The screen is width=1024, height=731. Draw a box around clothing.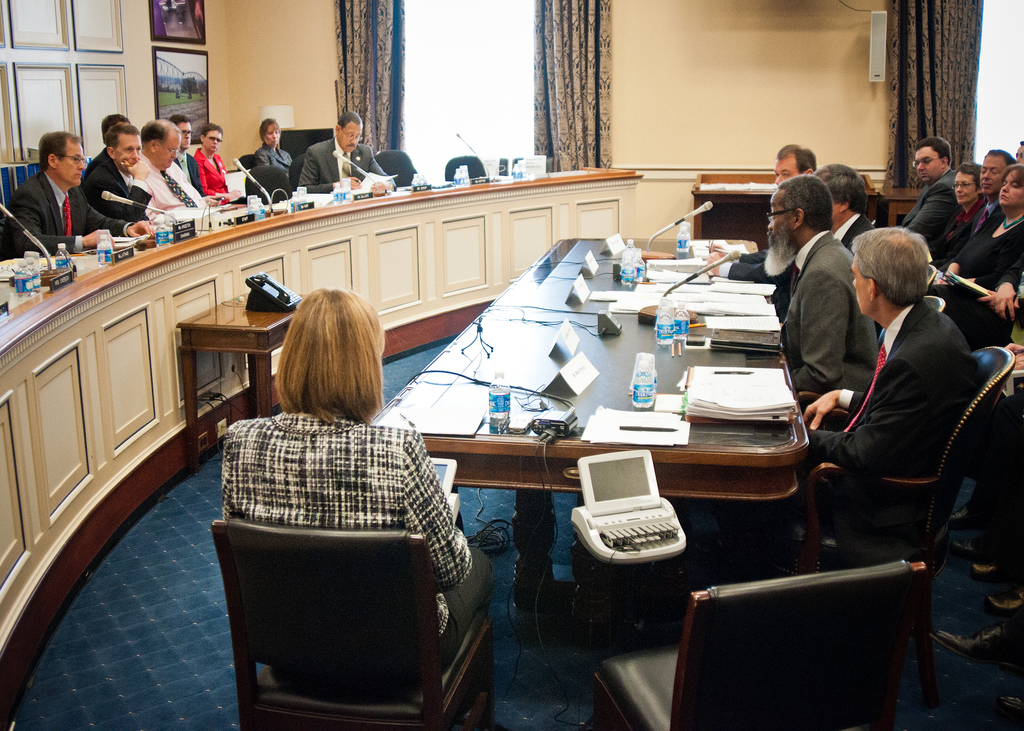
776:220:877:390.
